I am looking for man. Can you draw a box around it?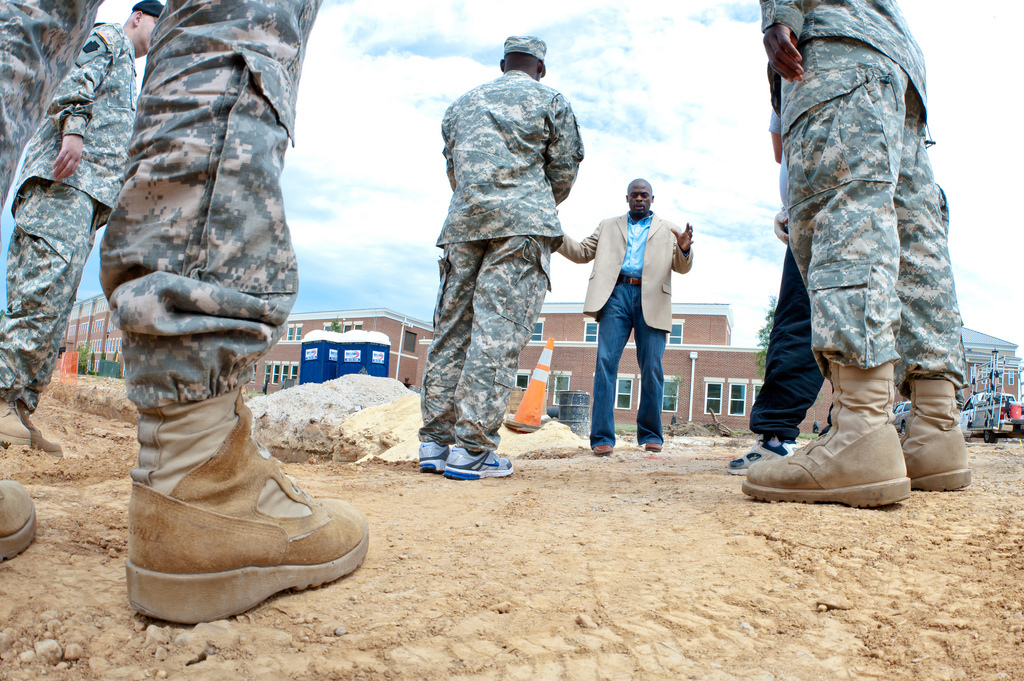
Sure, the bounding box is x1=583 y1=160 x2=701 y2=461.
